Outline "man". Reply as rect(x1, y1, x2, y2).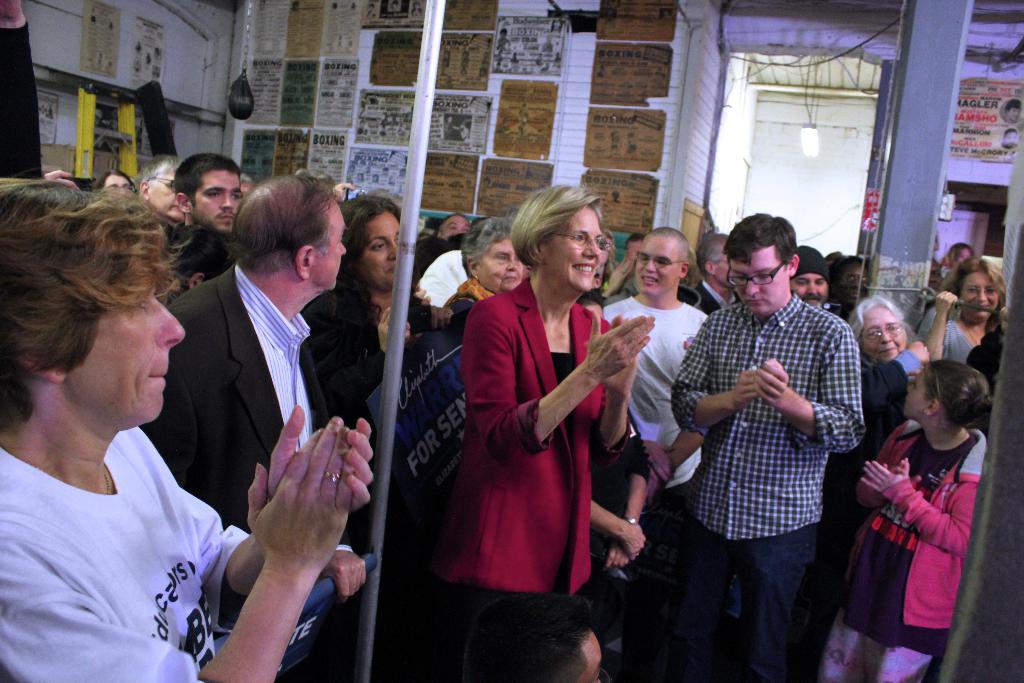
rect(697, 225, 735, 317).
